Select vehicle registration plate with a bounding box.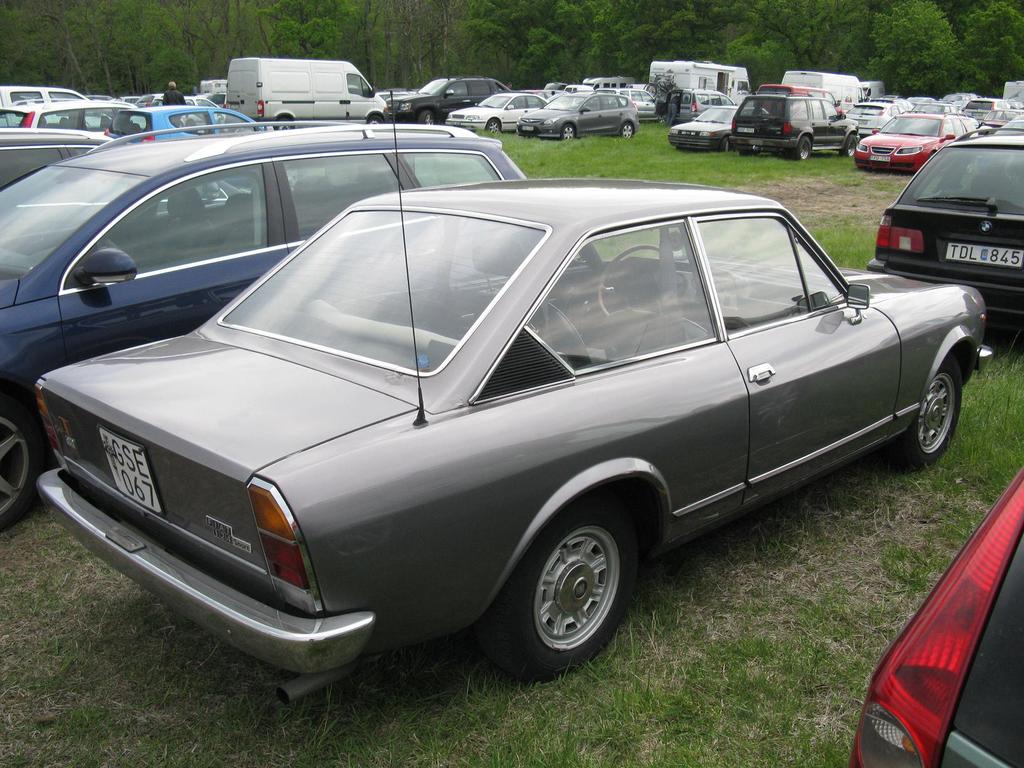
bbox(946, 240, 1023, 269).
